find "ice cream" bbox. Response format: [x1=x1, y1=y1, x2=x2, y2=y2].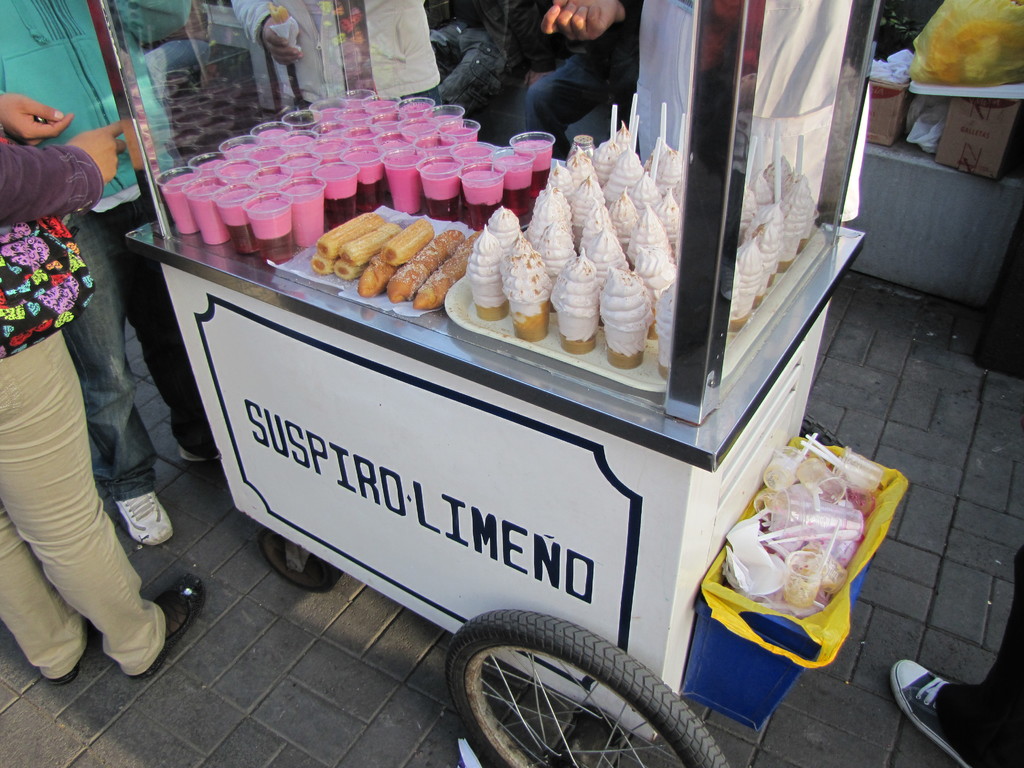
[x1=647, y1=136, x2=684, y2=200].
